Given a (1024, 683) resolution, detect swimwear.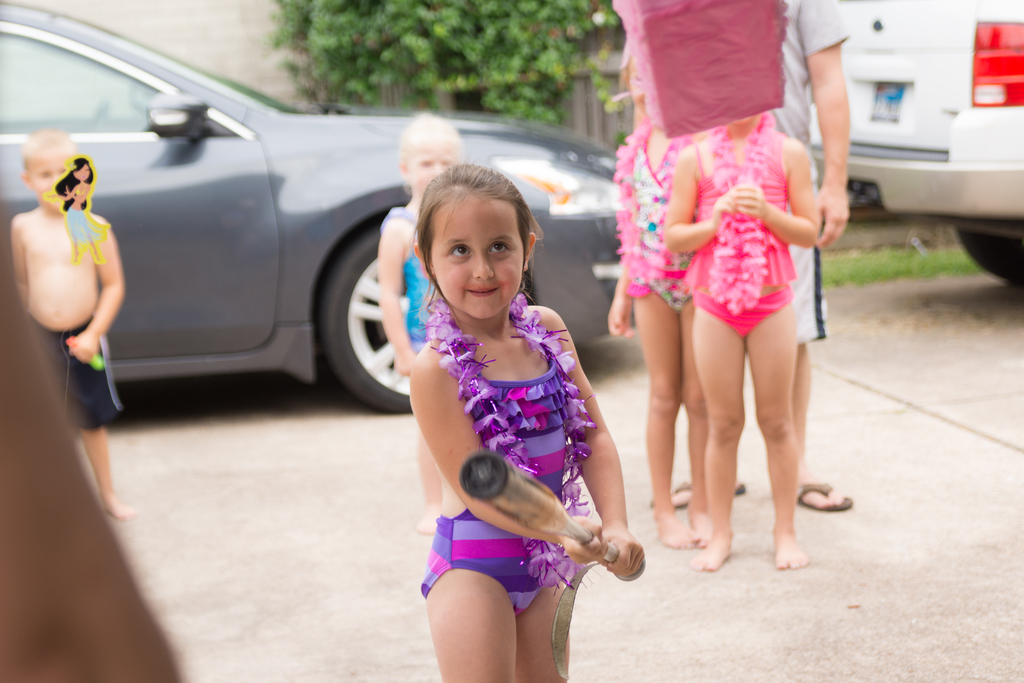
l=616, t=126, r=694, b=324.
